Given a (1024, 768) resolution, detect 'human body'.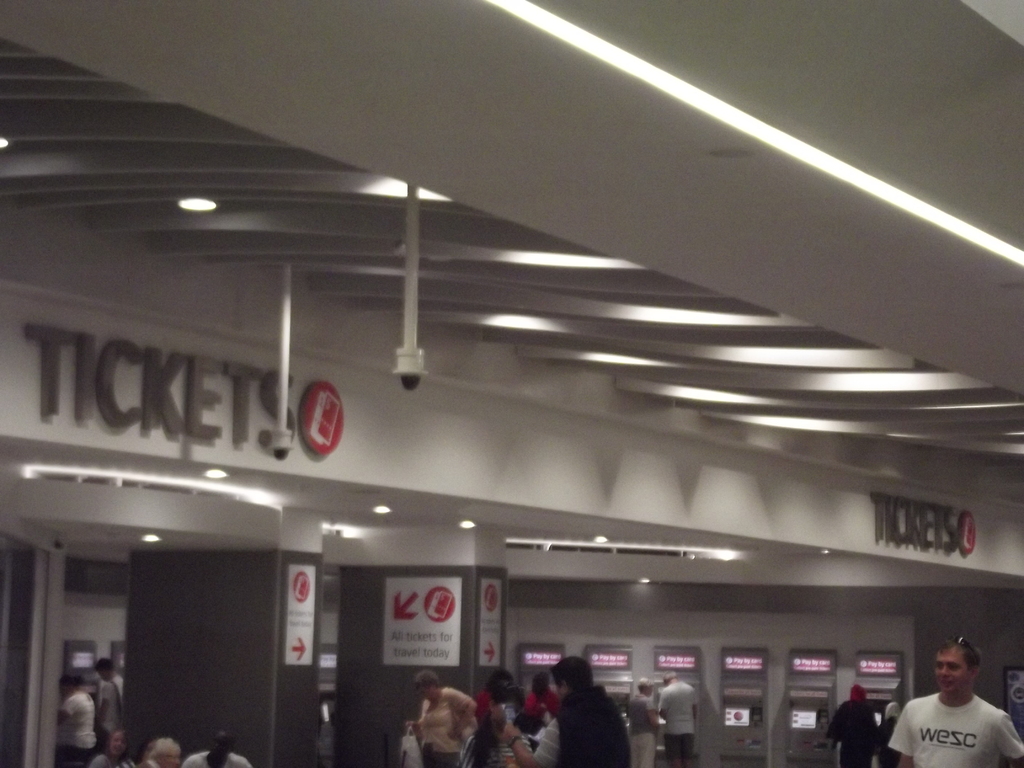
<bbox>664, 682, 703, 760</bbox>.
